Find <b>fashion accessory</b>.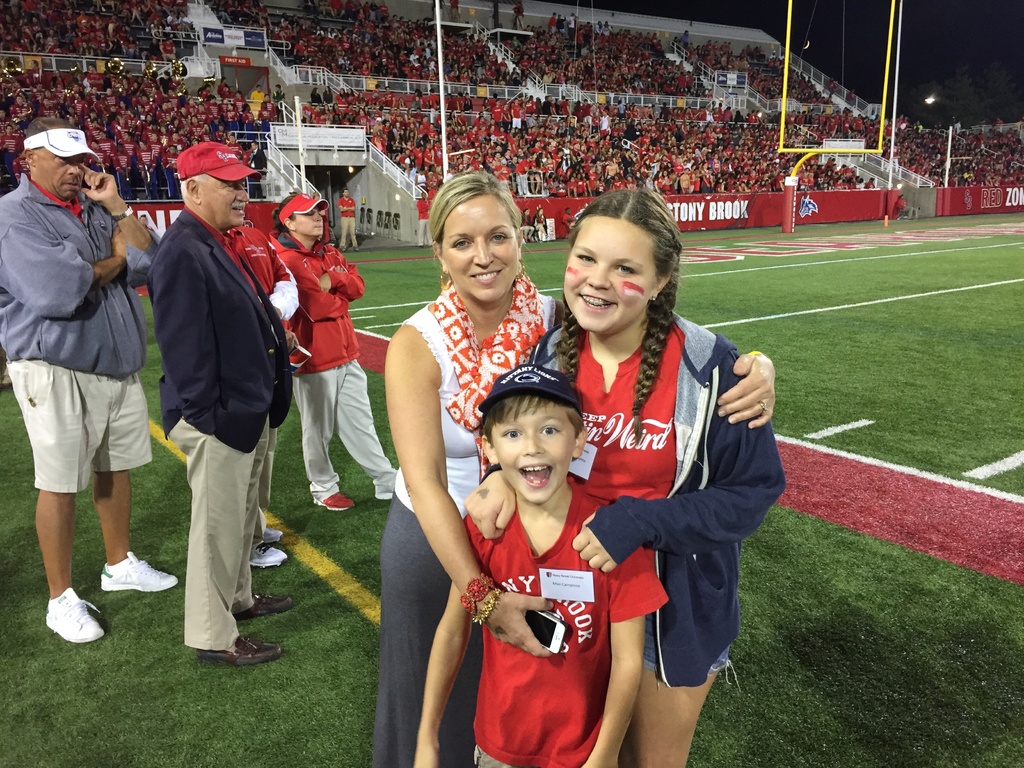
(x1=472, y1=586, x2=506, y2=627).
